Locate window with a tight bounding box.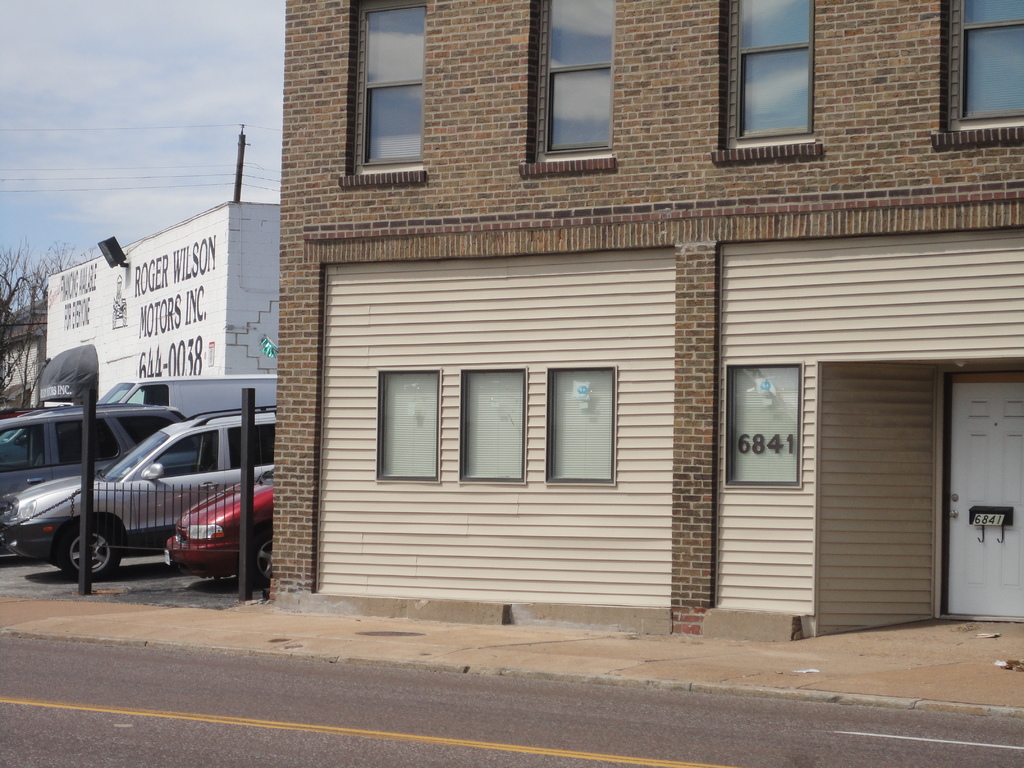
box=[541, 367, 618, 490].
